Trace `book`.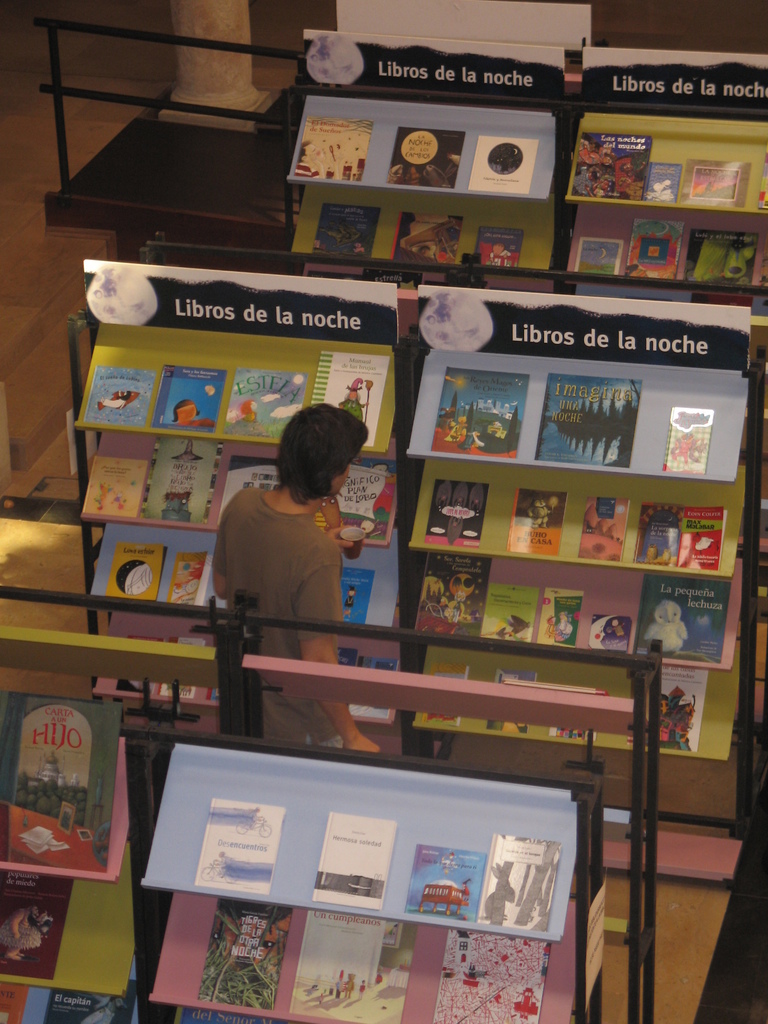
Traced to x1=200 y1=893 x2=280 y2=1006.
